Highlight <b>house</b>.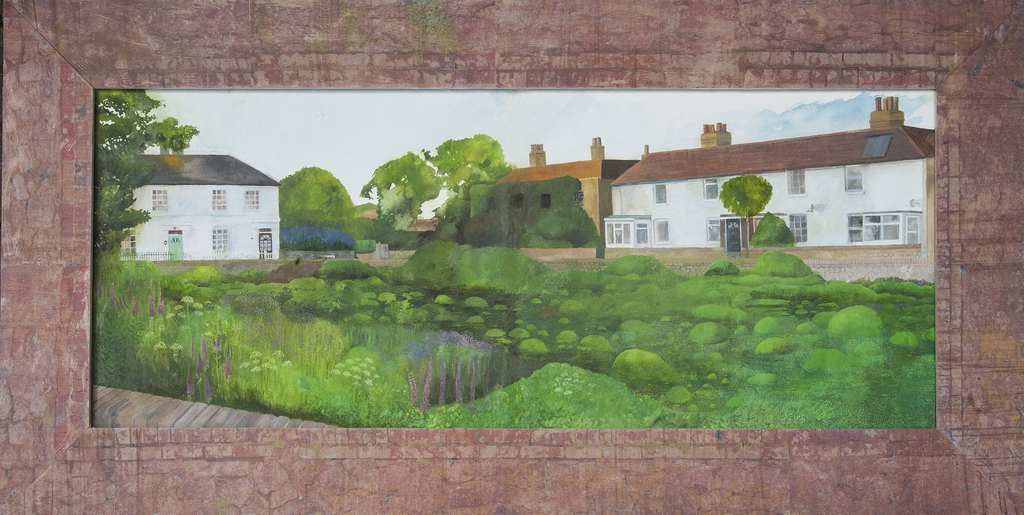
Highlighted region: x1=106 y1=150 x2=287 y2=266.
